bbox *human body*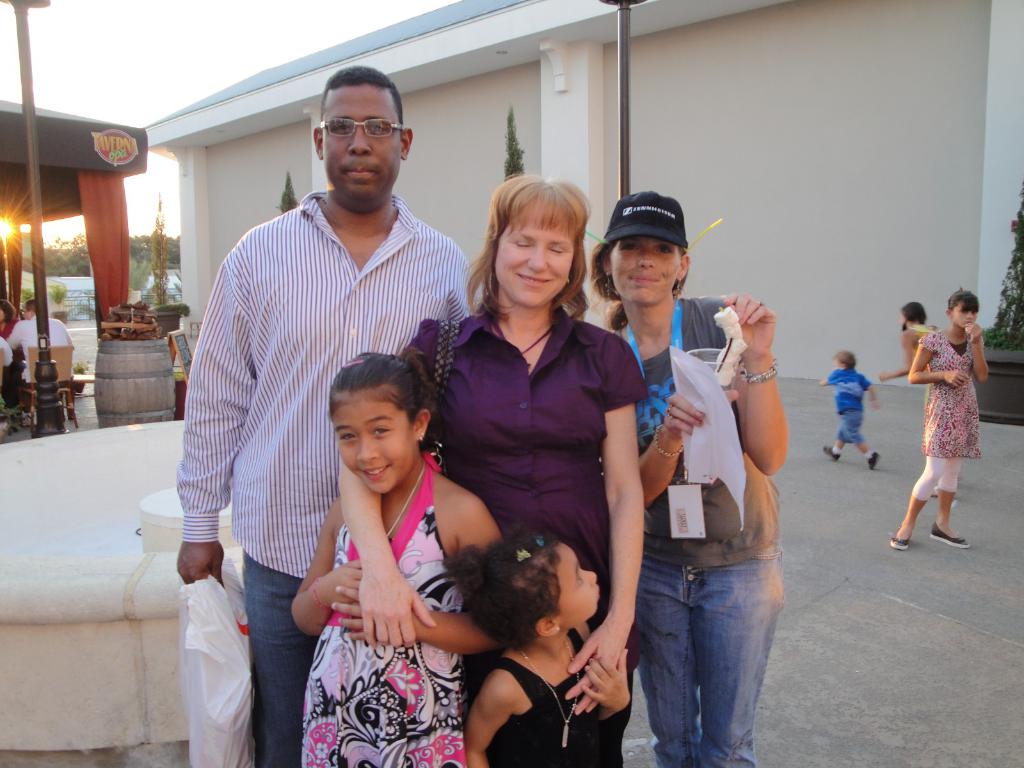
{"left": 442, "top": 520, "right": 626, "bottom": 767}
